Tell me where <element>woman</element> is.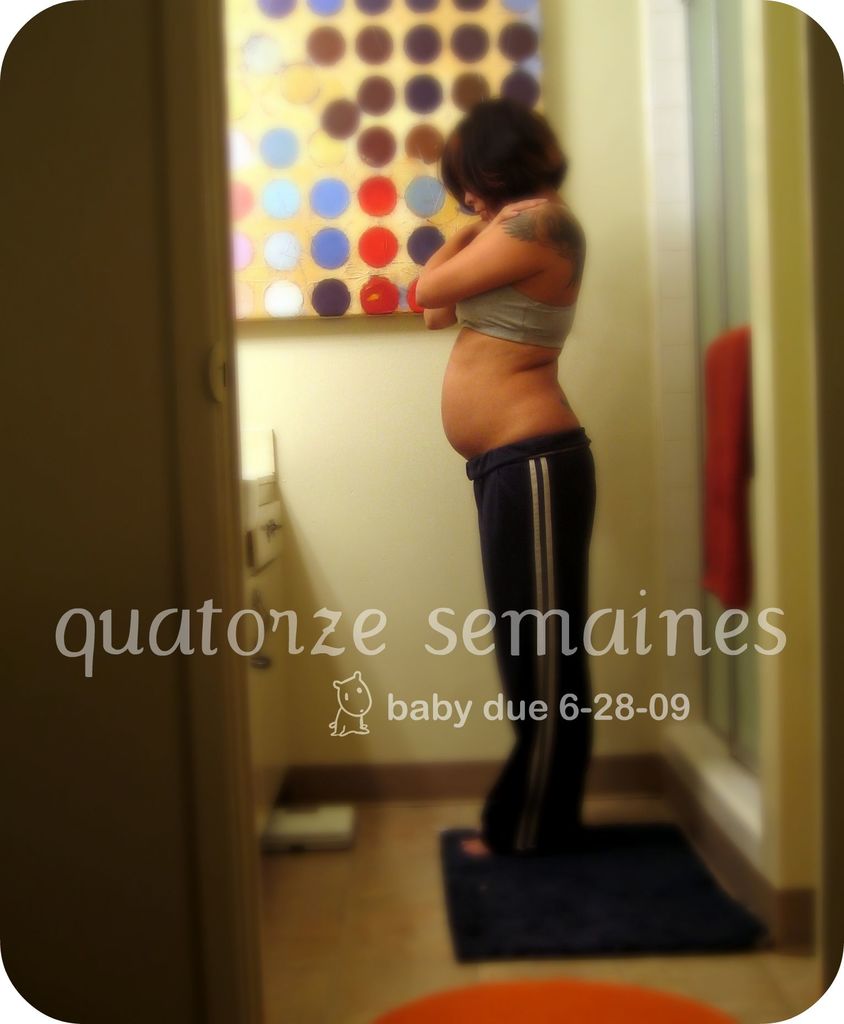
<element>woman</element> is at bbox=(412, 95, 612, 930).
